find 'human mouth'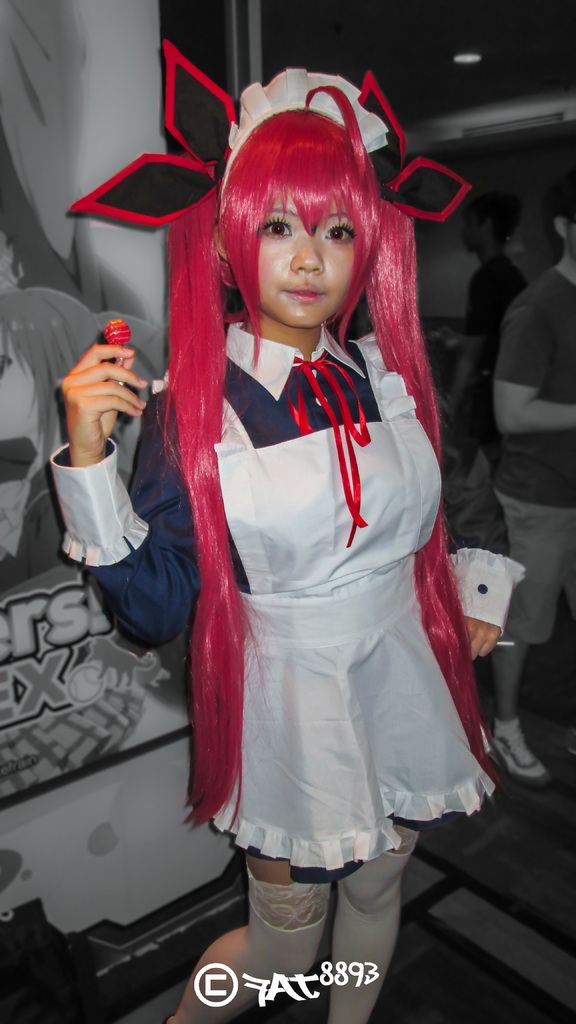
{"left": 281, "top": 283, "right": 323, "bottom": 304}
